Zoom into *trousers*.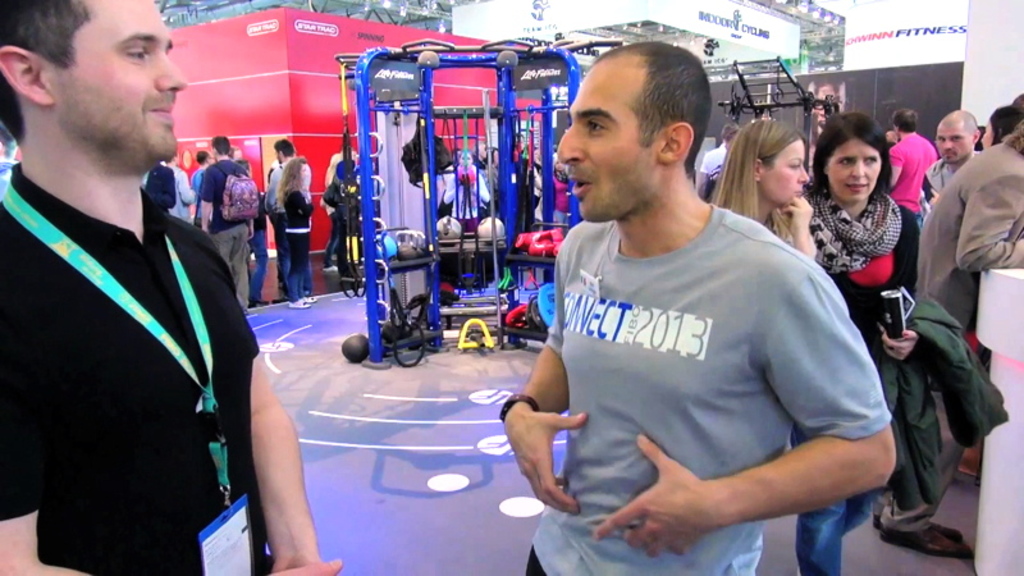
Zoom target: 212, 220, 253, 307.
